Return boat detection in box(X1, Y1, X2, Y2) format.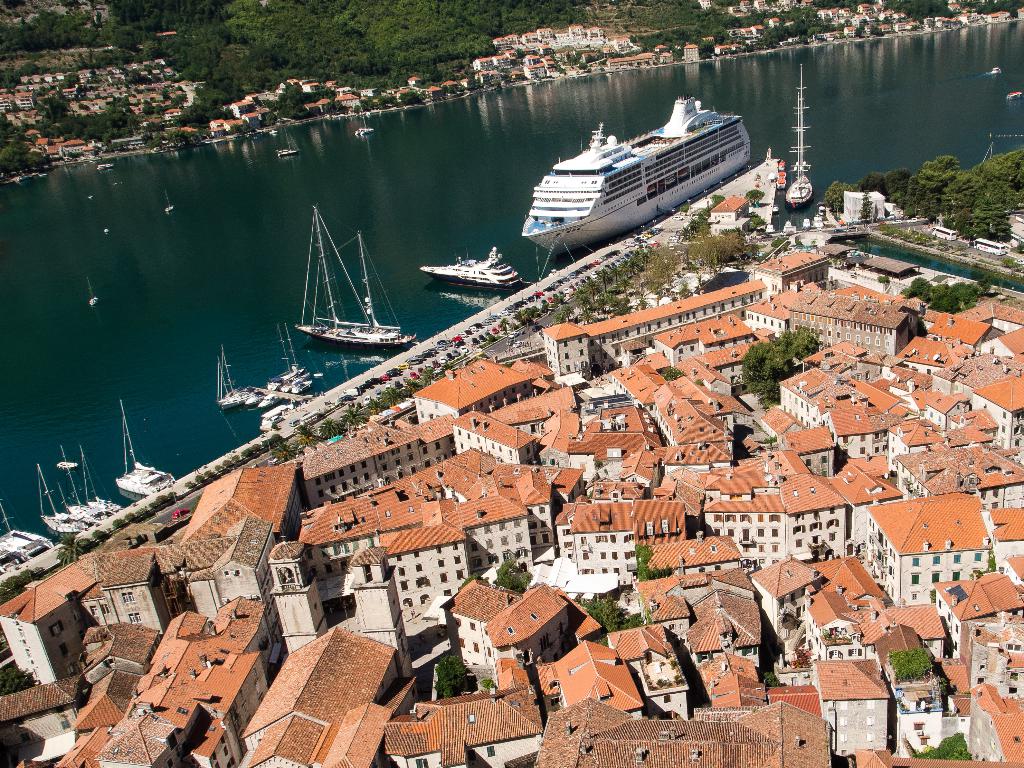
box(522, 77, 787, 219).
